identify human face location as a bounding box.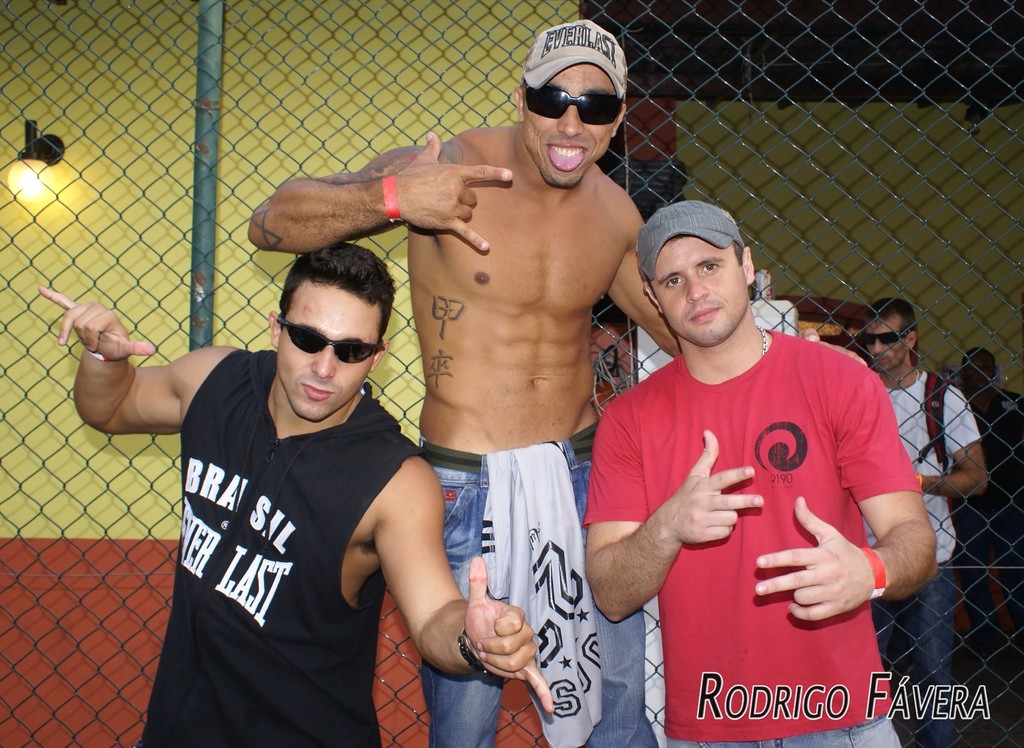
bbox(524, 63, 620, 186).
